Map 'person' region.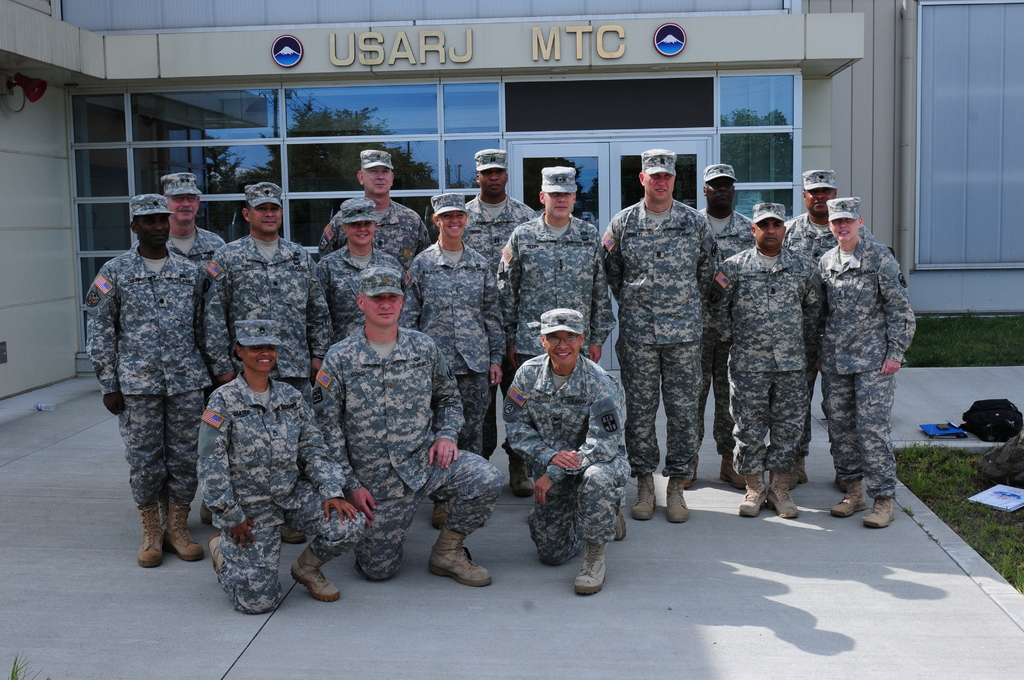
Mapped to 204:320:364:619.
